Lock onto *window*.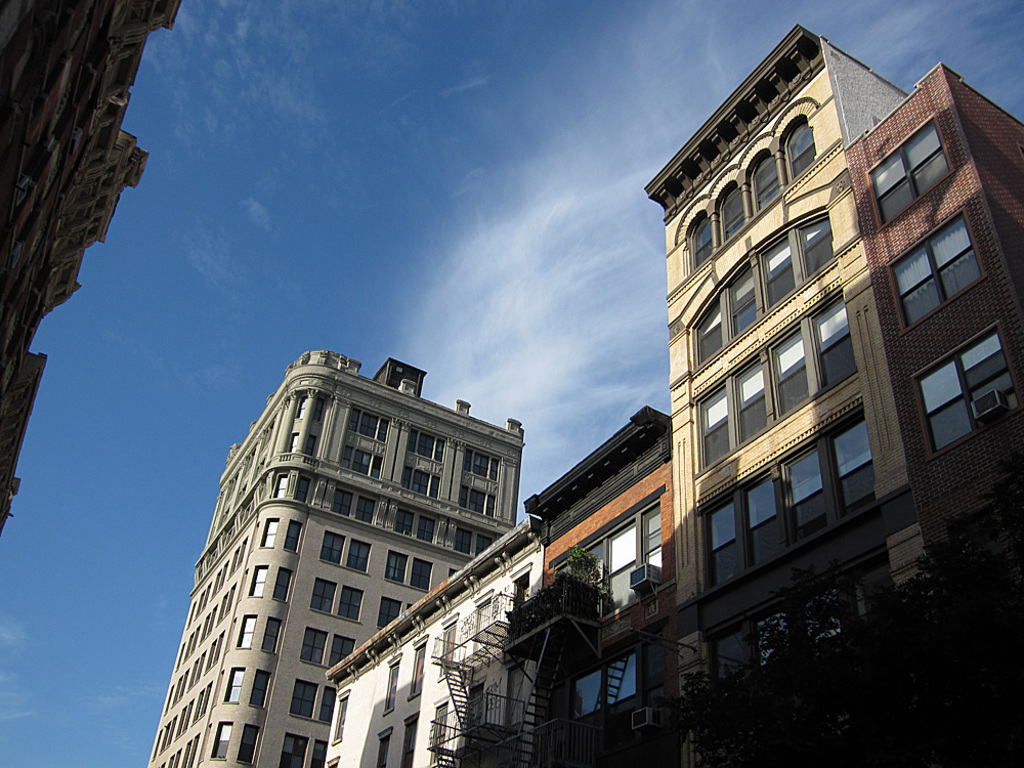
Locked: select_region(436, 610, 462, 681).
